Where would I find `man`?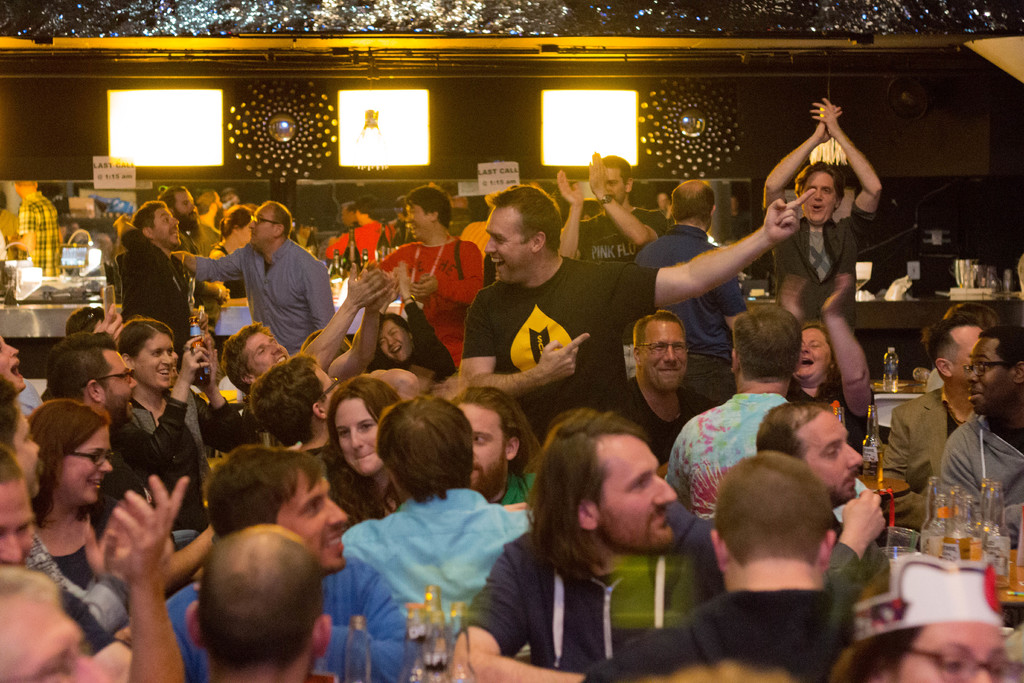
At Rect(3, 456, 68, 575).
